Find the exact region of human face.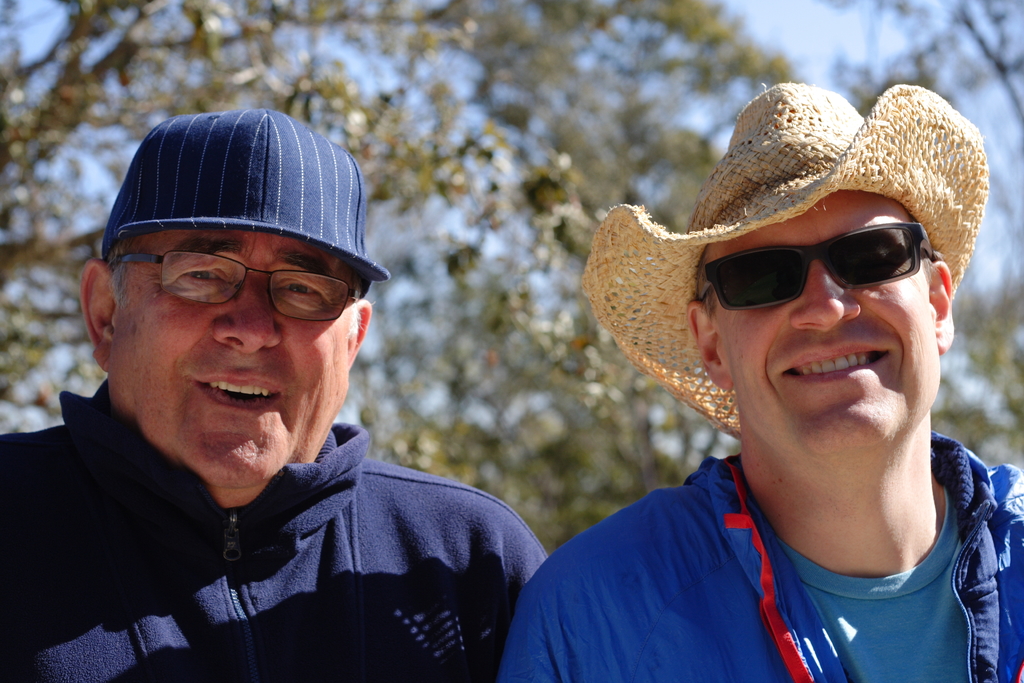
Exact region: x1=115 y1=230 x2=347 y2=478.
